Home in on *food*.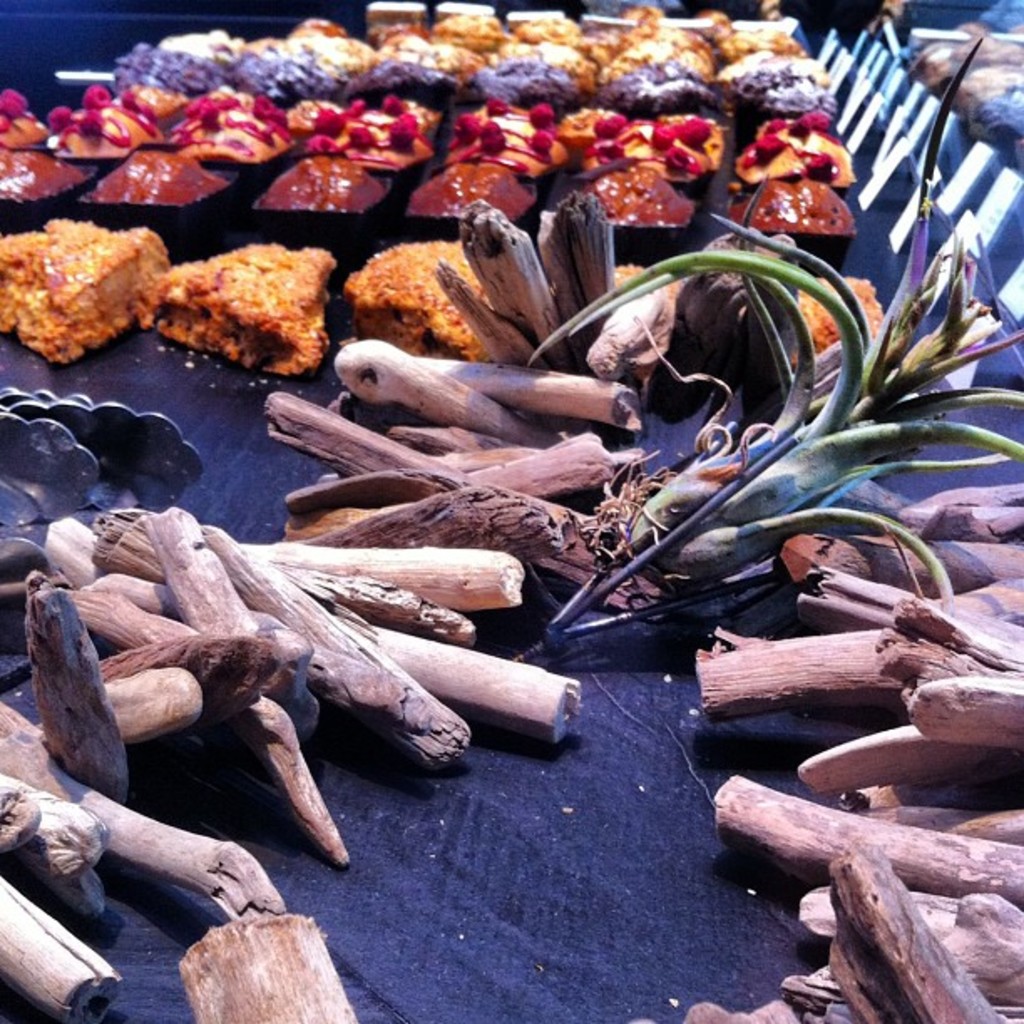
Homed in at region(85, 151, 224, 207).
